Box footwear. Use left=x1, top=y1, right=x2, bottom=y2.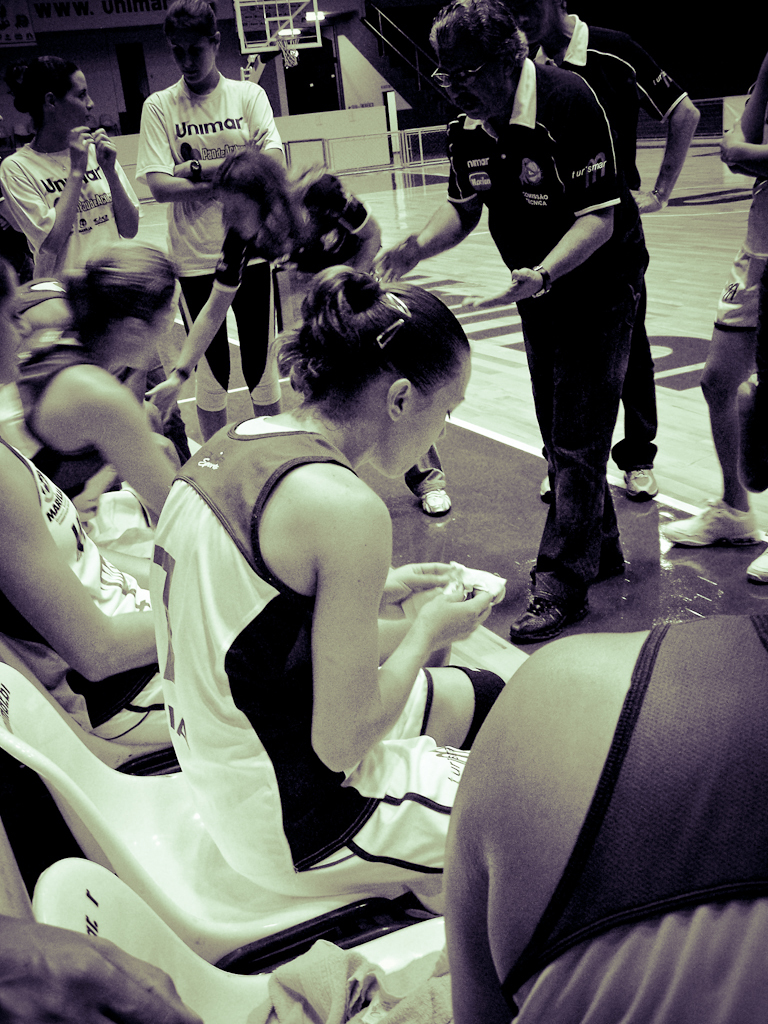
left=622, top=468, right=656, bottom=489.
